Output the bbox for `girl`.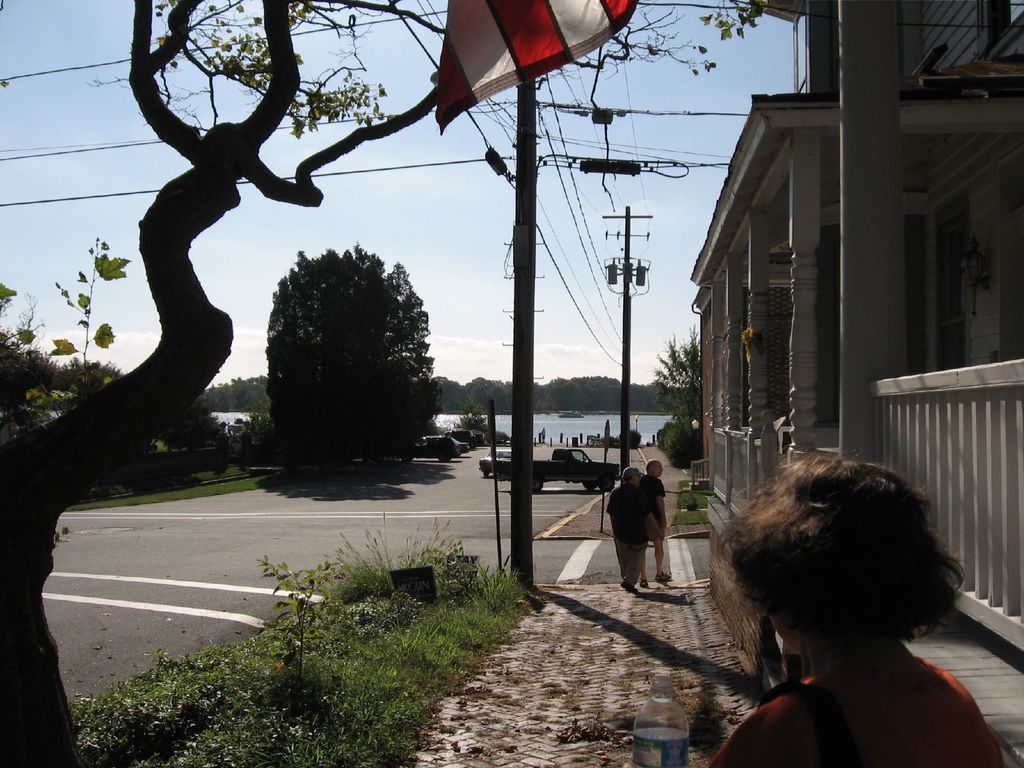
box=[694, 442, 1021, 767].
